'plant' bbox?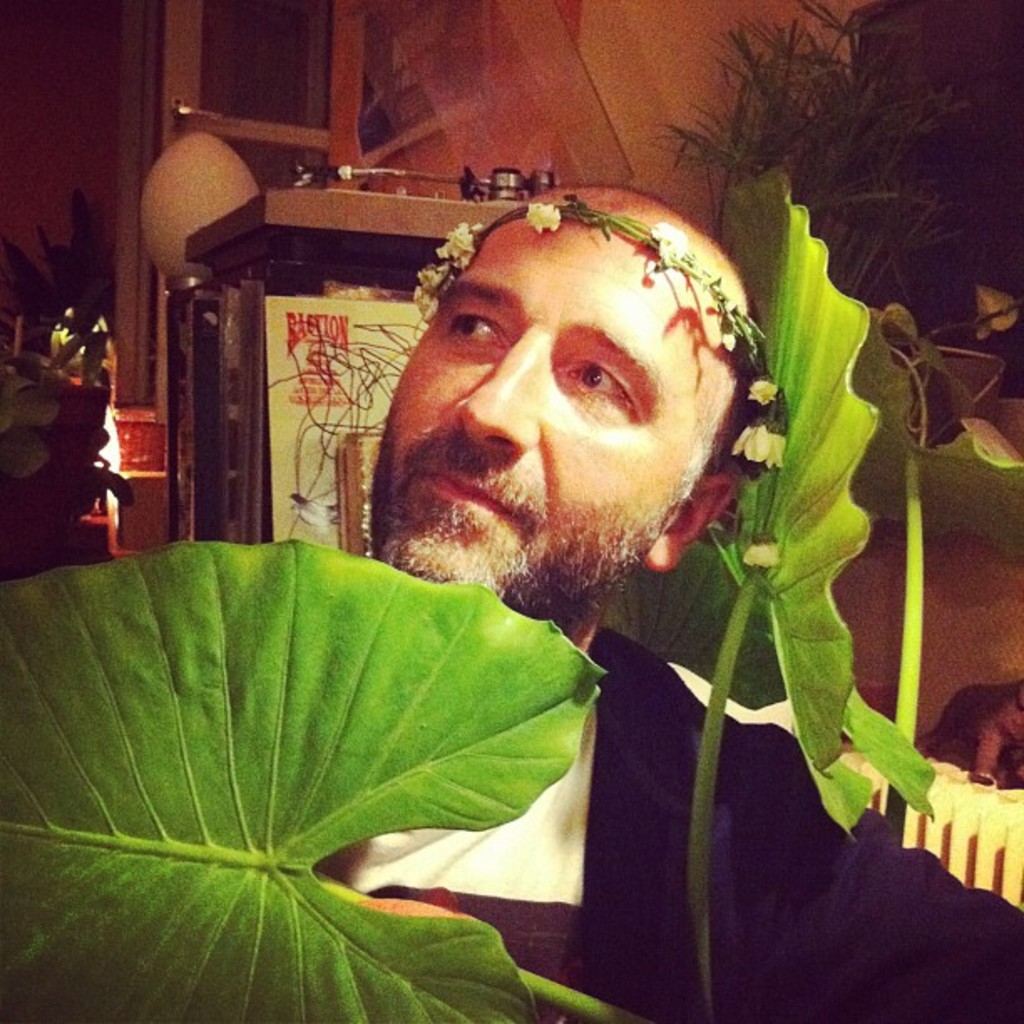
[left=0, top=156, right=1022, bottom=1021]
